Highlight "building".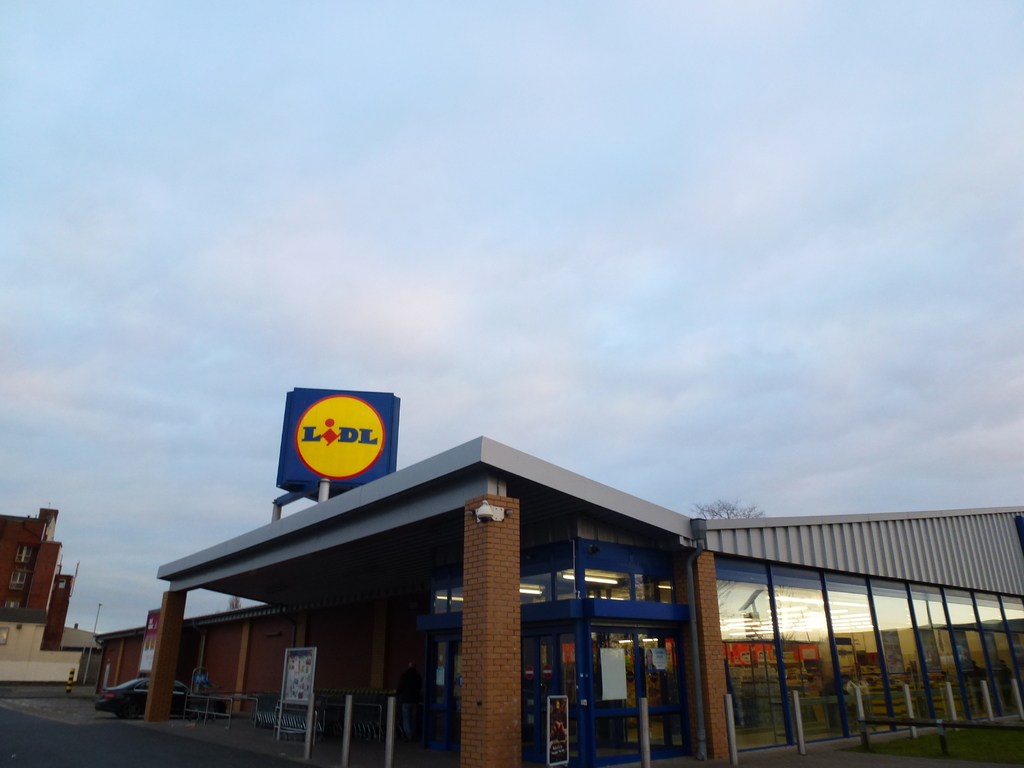
Highlighted region: <box>0,509,100,685</box>.
